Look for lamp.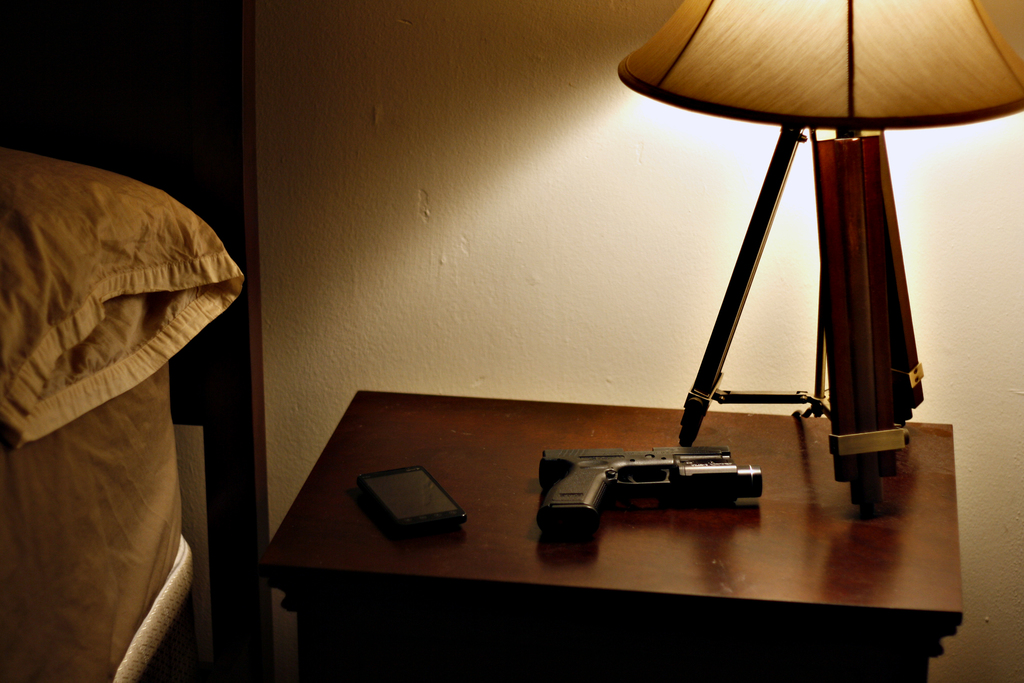
Found: Rect(598, 0, 1023, 516).
